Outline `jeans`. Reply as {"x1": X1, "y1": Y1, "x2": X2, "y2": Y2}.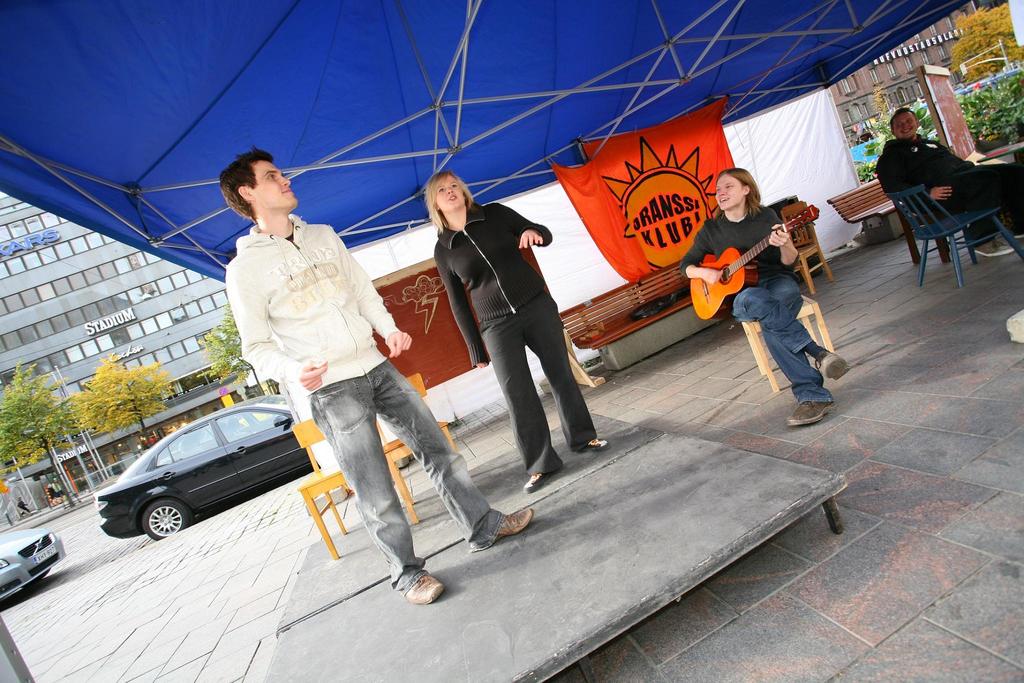
{"x1": 479, "y1": 298, "x2": 598, "y2": 472}.
